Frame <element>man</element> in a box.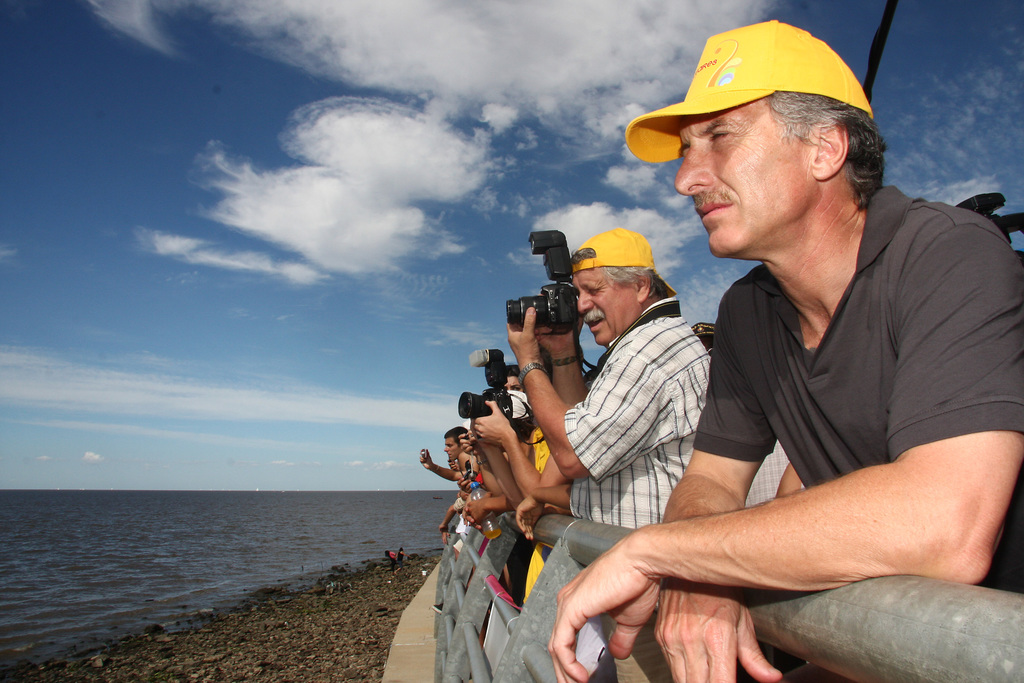
[442,425,476,477].
